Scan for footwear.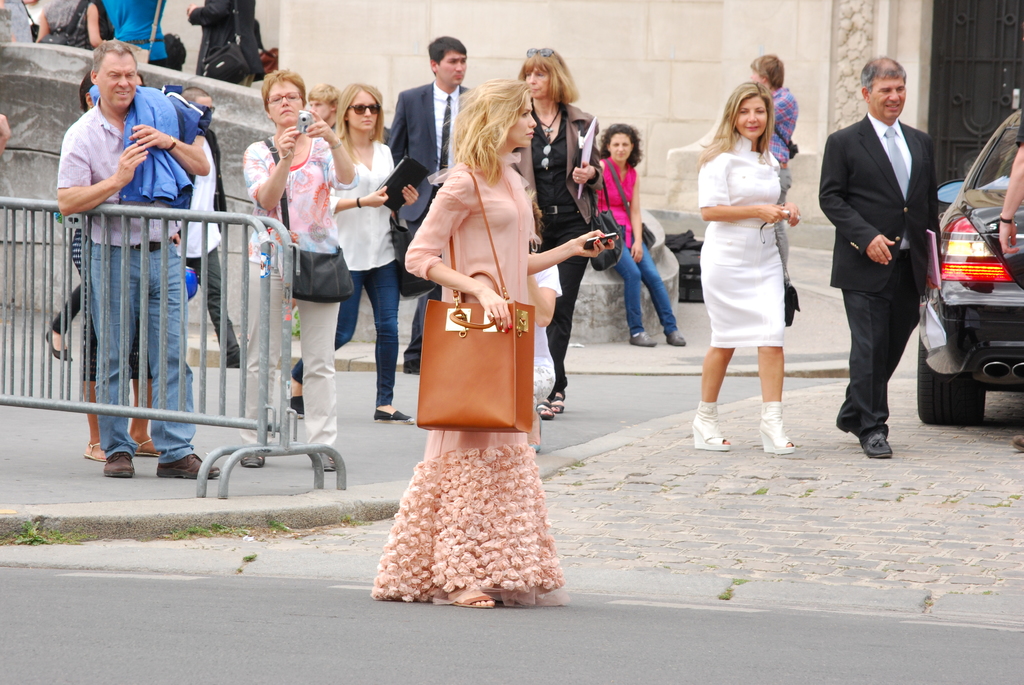
Scan result: {"x1": 371, "y1": 402, "x2": 416, "y2": 425}.
